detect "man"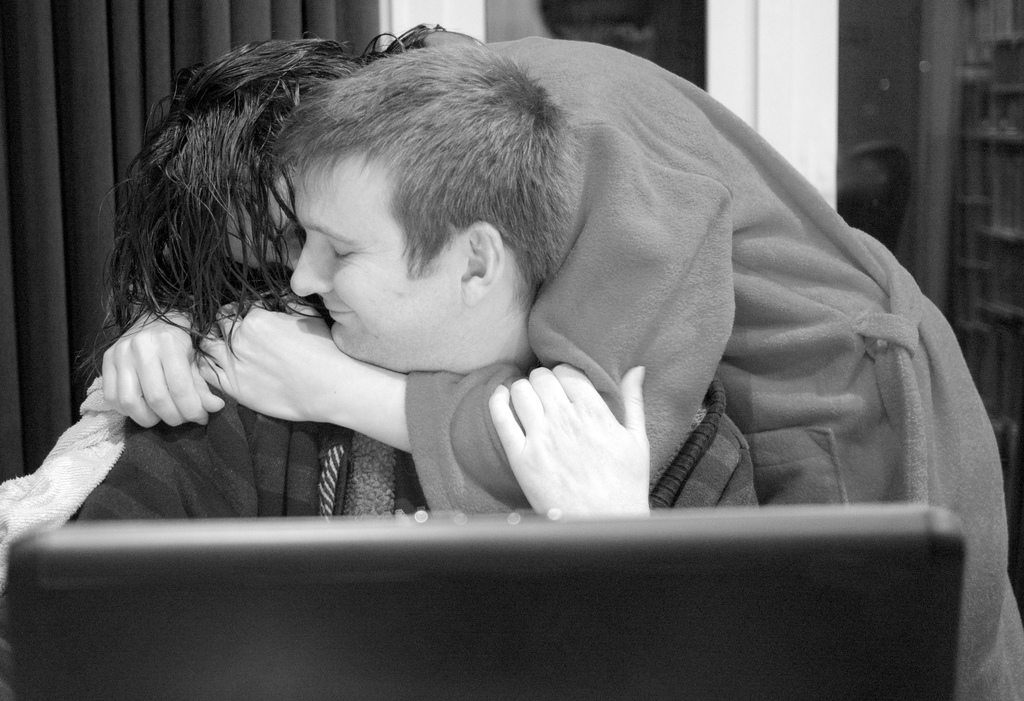
[x1=57, y1=41, x2=653, y2=526]
